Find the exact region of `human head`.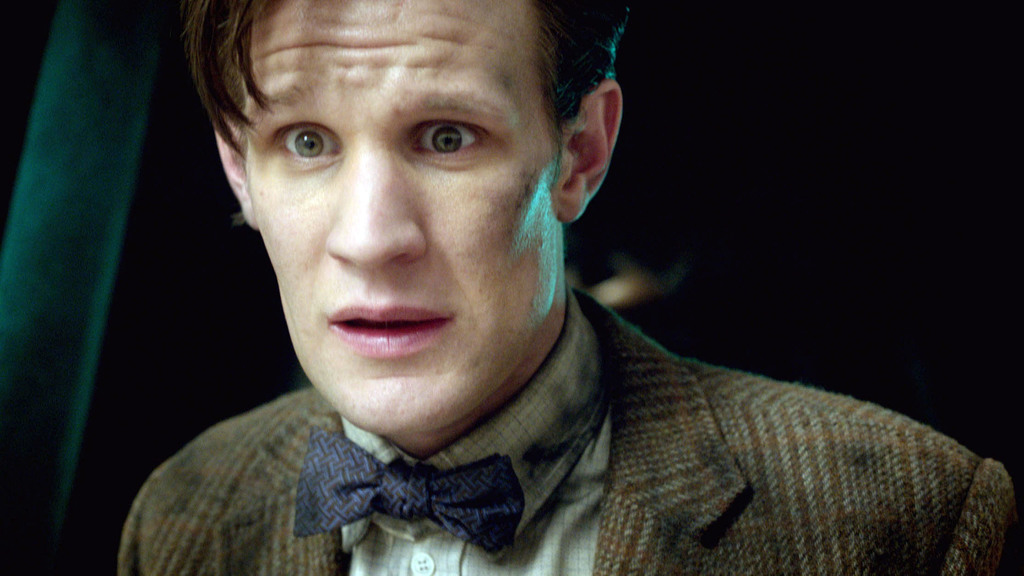
Exact region: locate(184, 0, 620, 424).
